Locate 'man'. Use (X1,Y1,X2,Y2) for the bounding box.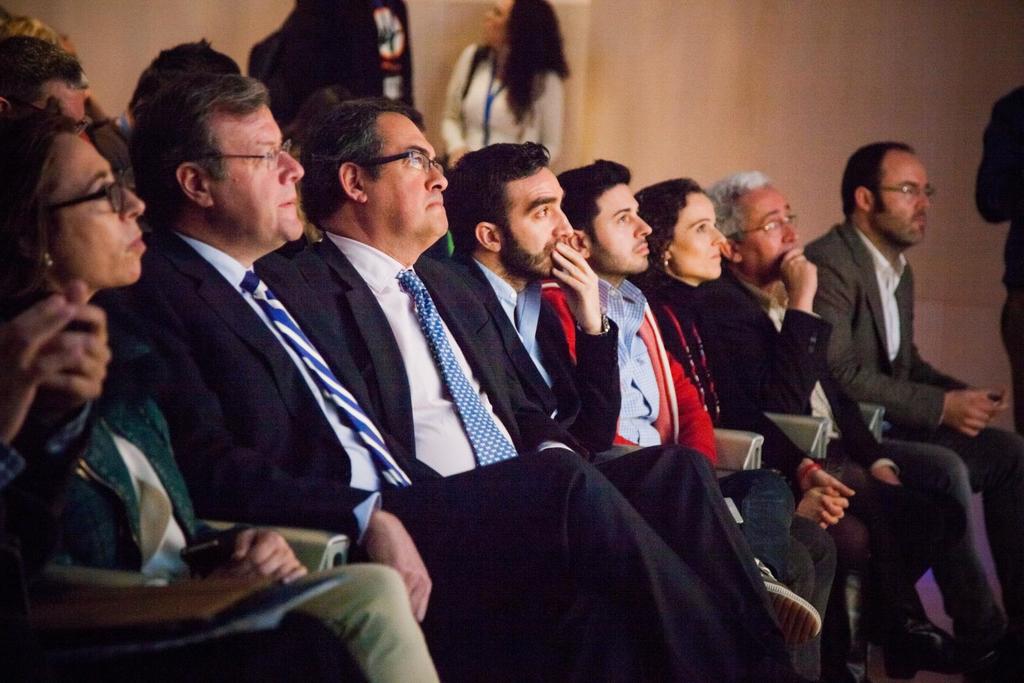
(255,99,828,657).
